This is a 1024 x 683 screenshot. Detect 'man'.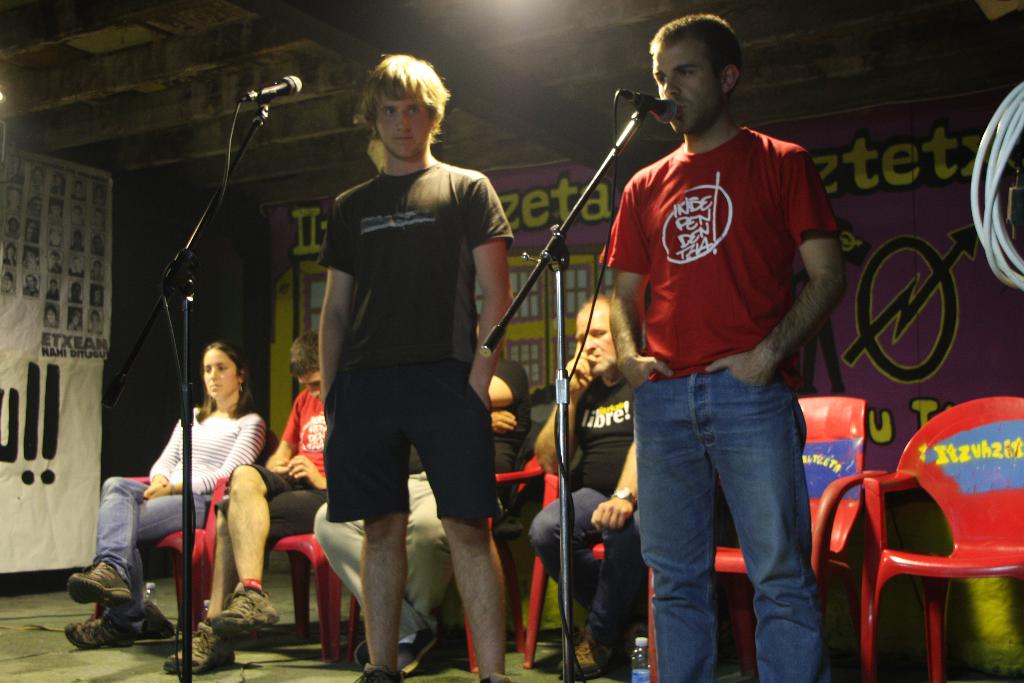
{"left": 157, "top": 331, "right": 336, "bottom": 674}.
